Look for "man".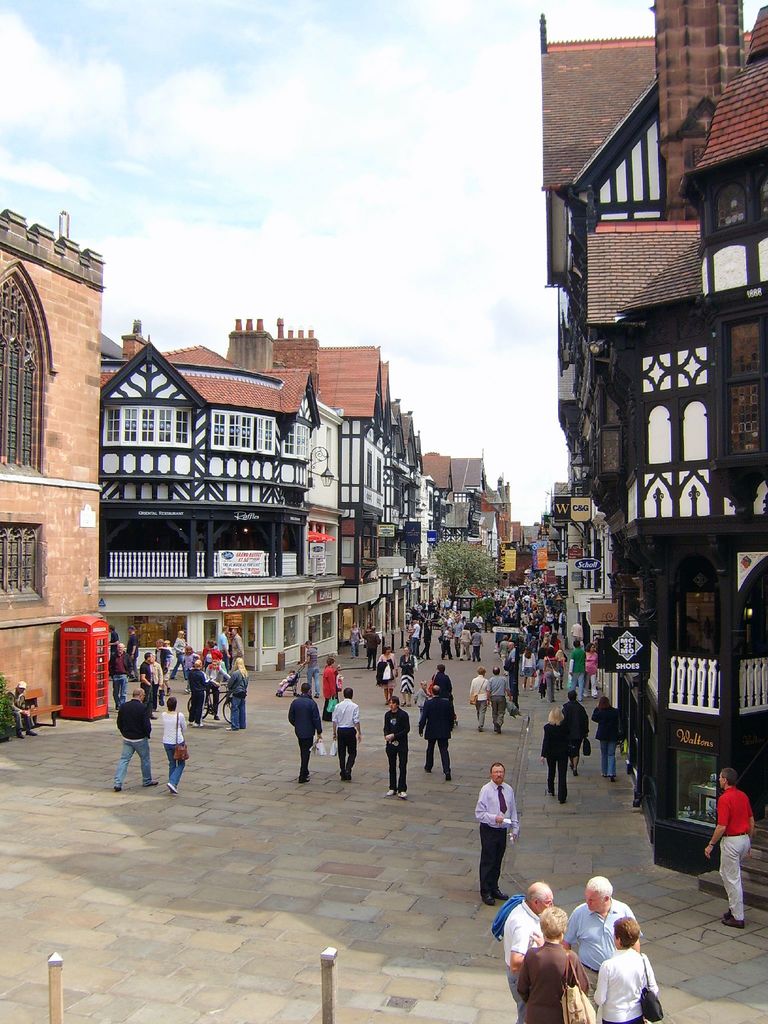
Found: l=362, t=627, r=382, b=671.
